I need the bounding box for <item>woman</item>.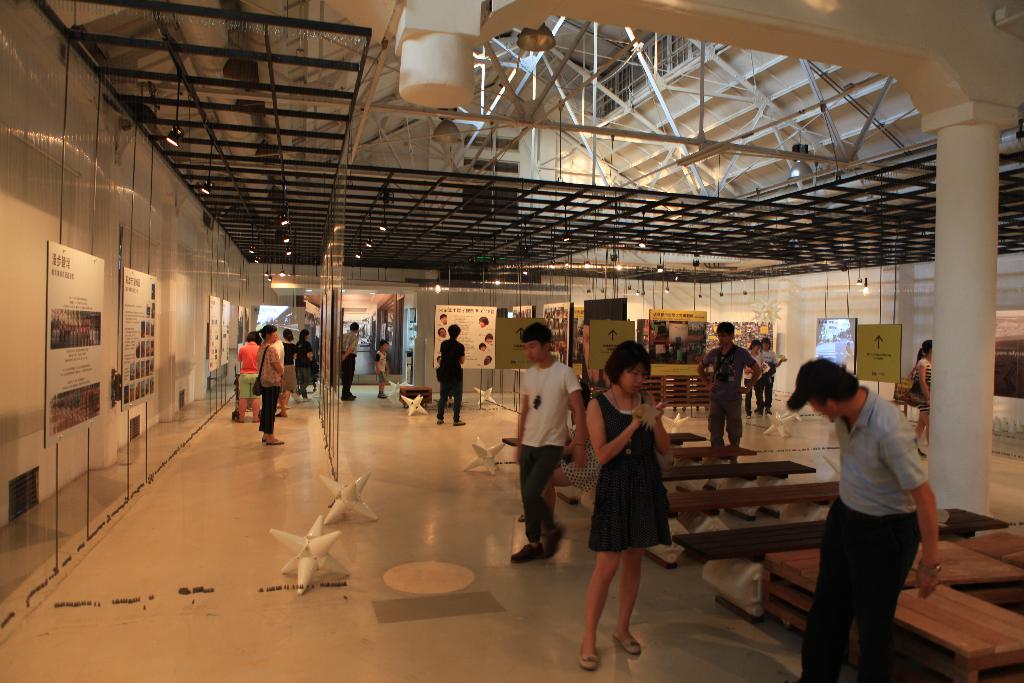
Here it is: (282, 328, 298, 408).
